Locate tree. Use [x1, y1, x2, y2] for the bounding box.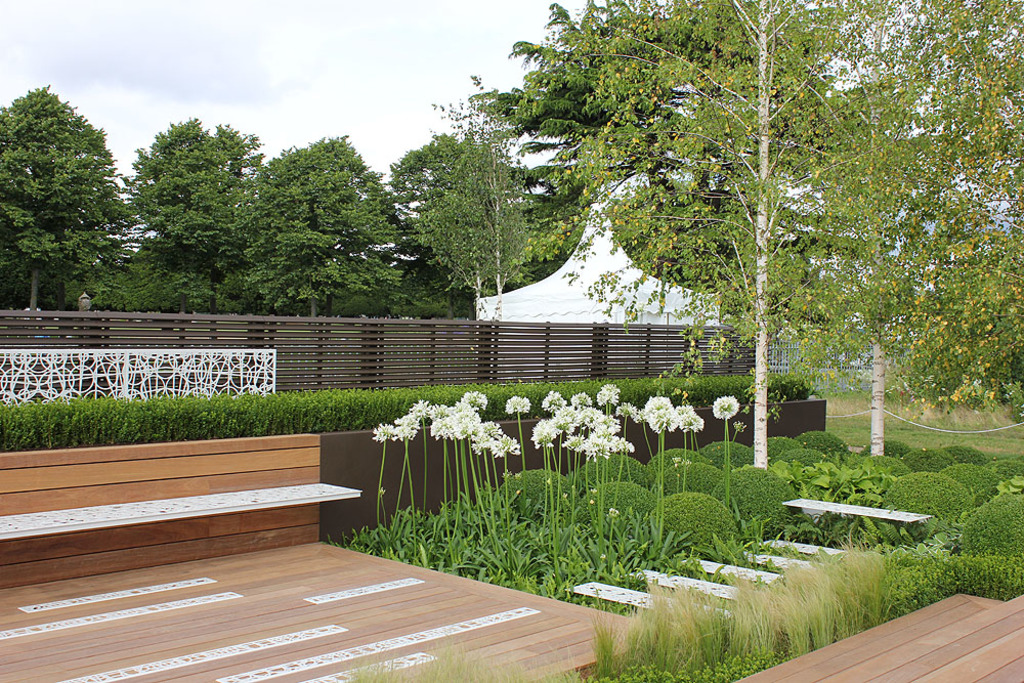
[226, 128, 413, 347].
